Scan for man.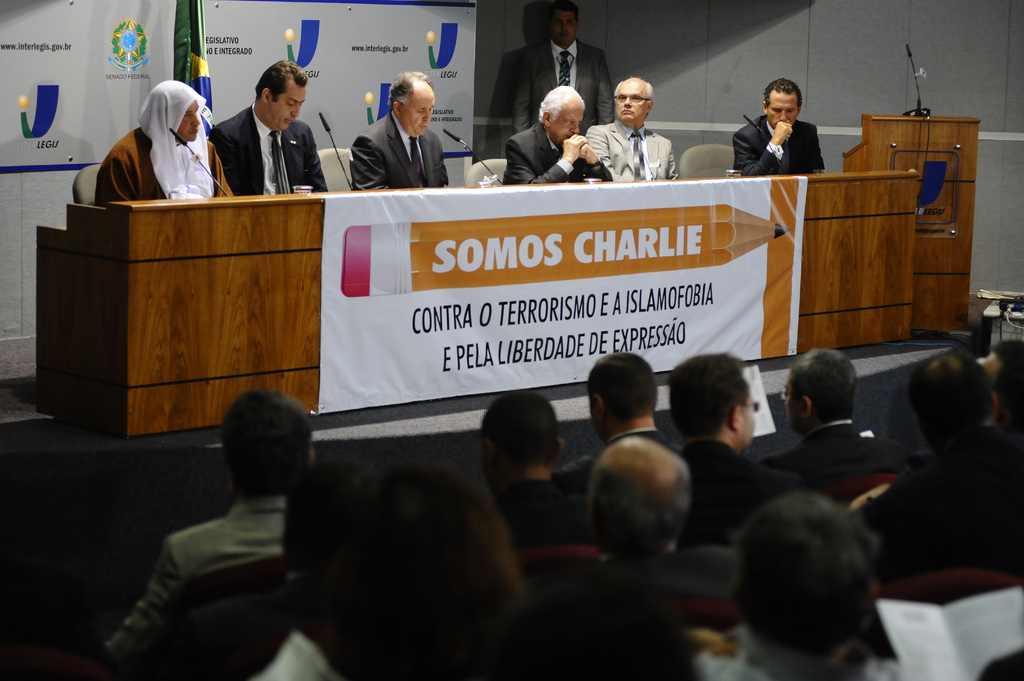
Scan result: pyautogui.locateOnScreen(349, 71, 449, 190).
